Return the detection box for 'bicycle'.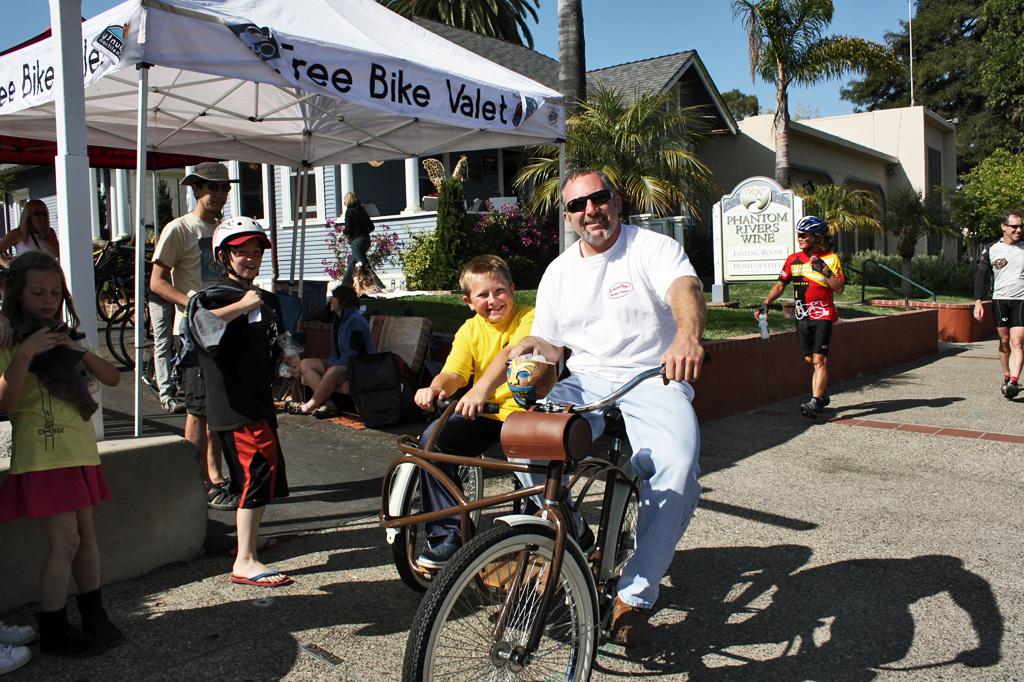
794/299/826/319.
